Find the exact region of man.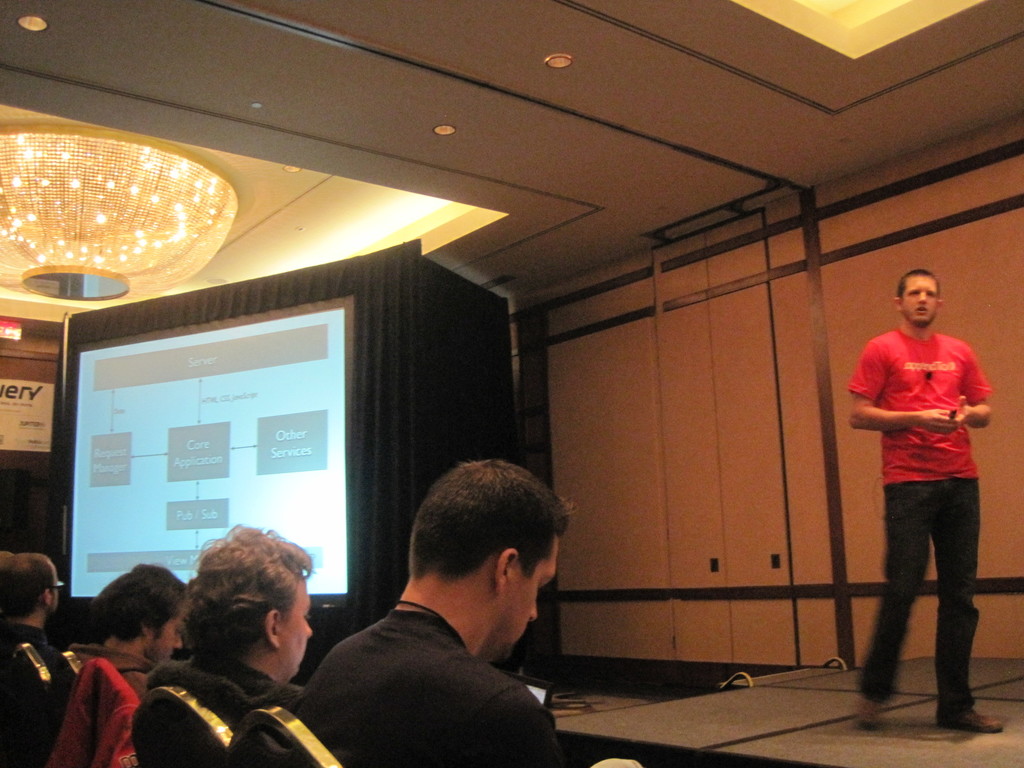
Exact region: (0, 551, 76, 767).
